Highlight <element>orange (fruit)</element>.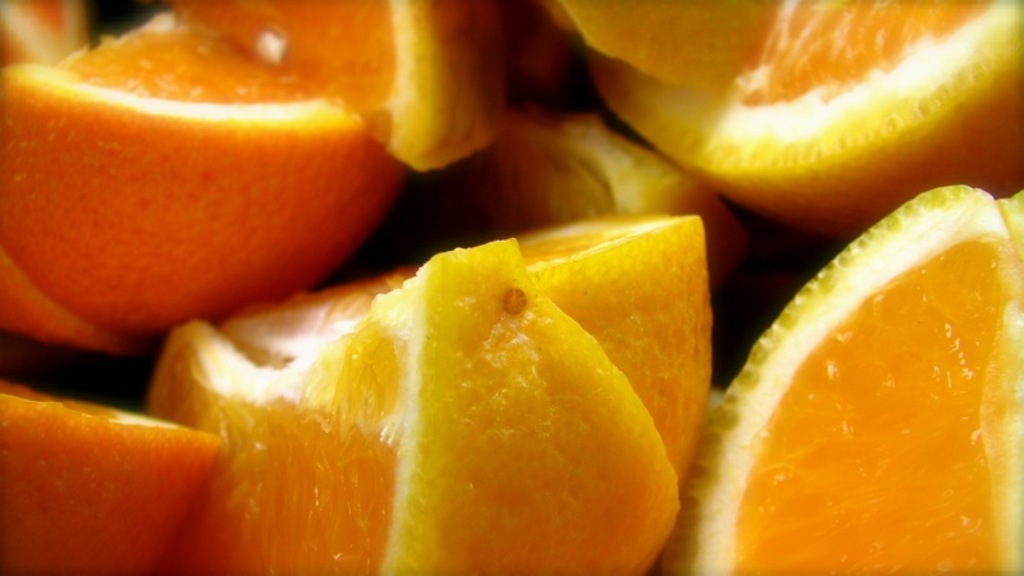
Highlighted region: <region>164, 0, 495, 164</region>.
